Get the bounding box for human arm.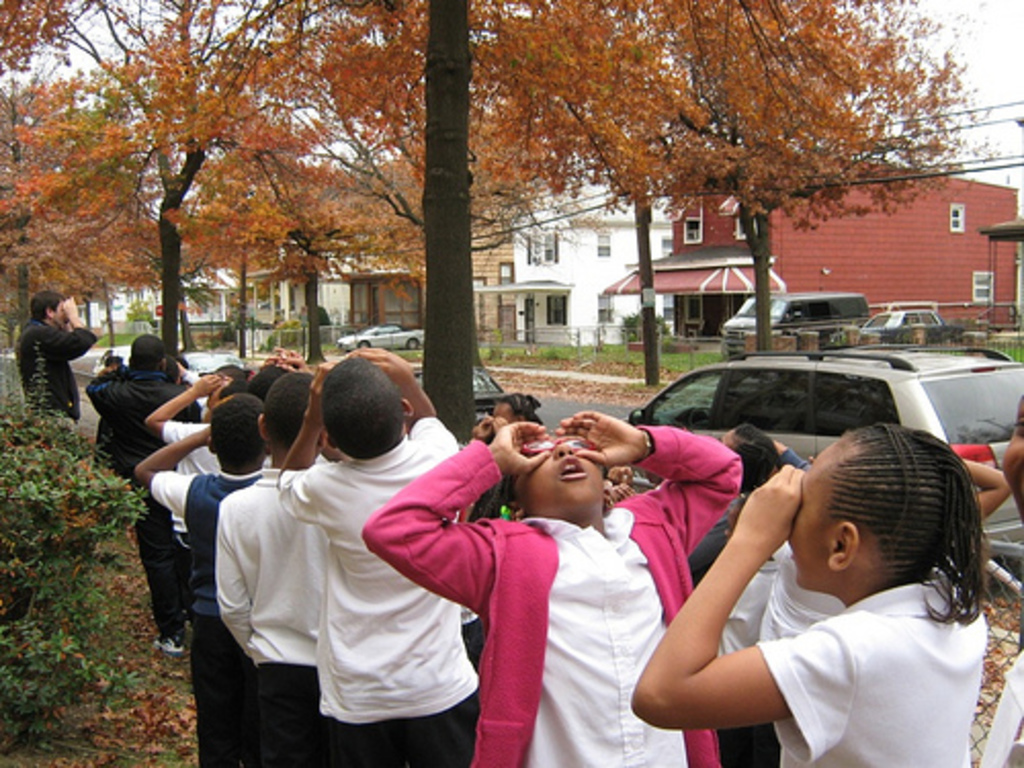
<bbox>141, 367, 248, 434</bbox>.
